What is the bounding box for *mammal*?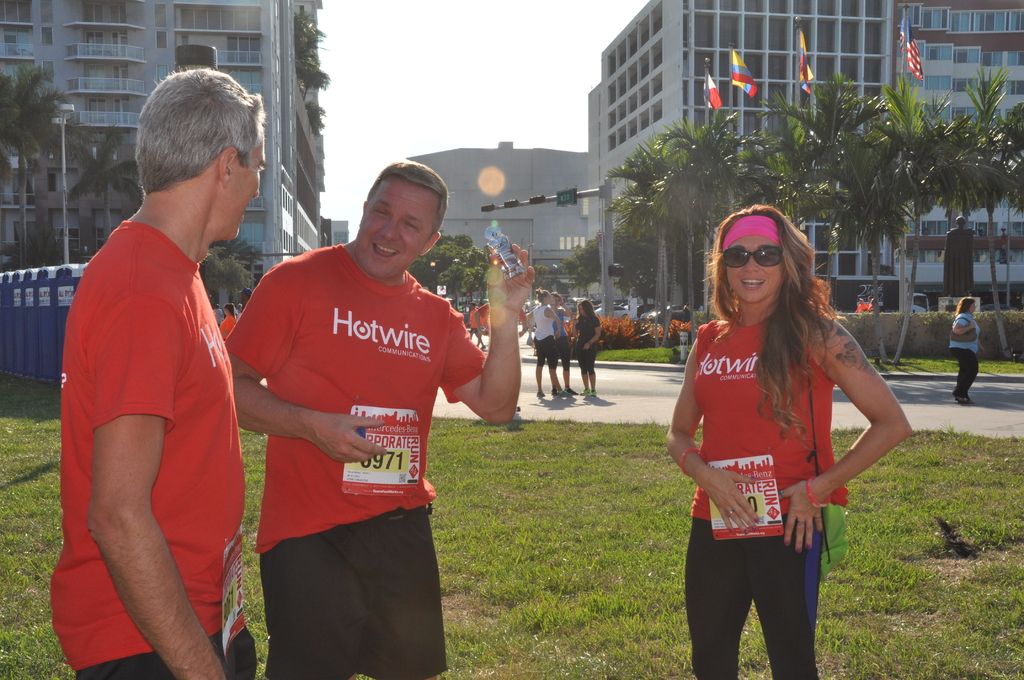
left=854, top=295, right=867, bottom=314.
